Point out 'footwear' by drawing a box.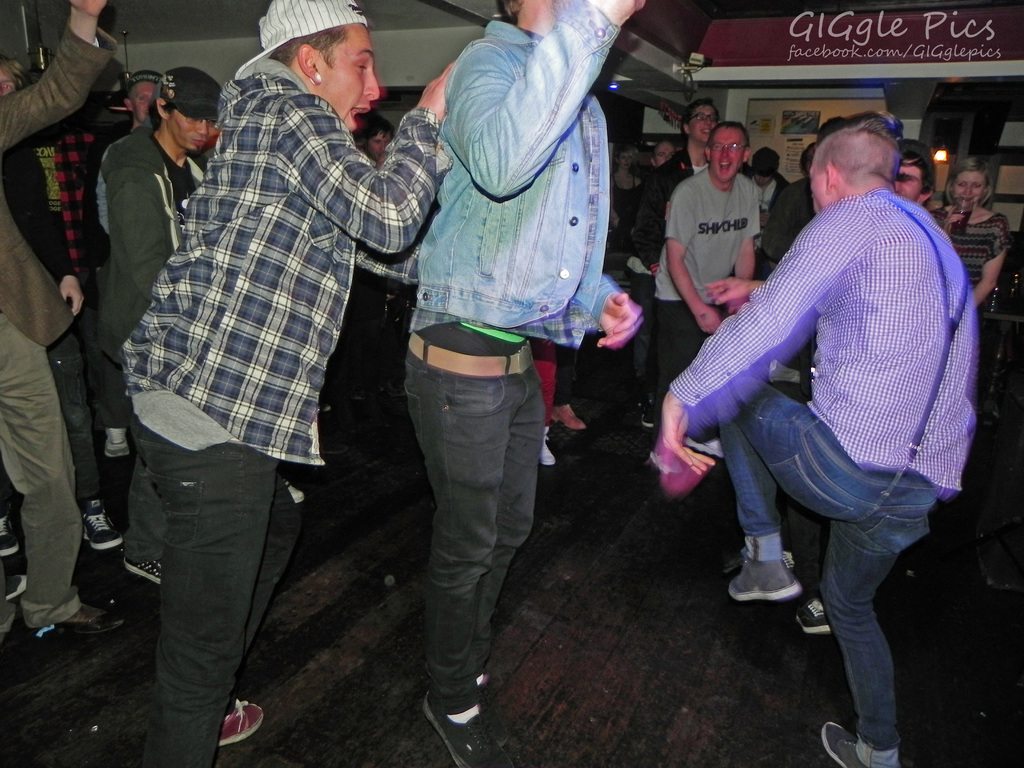
l=0, t=511, r=17, b=561.
